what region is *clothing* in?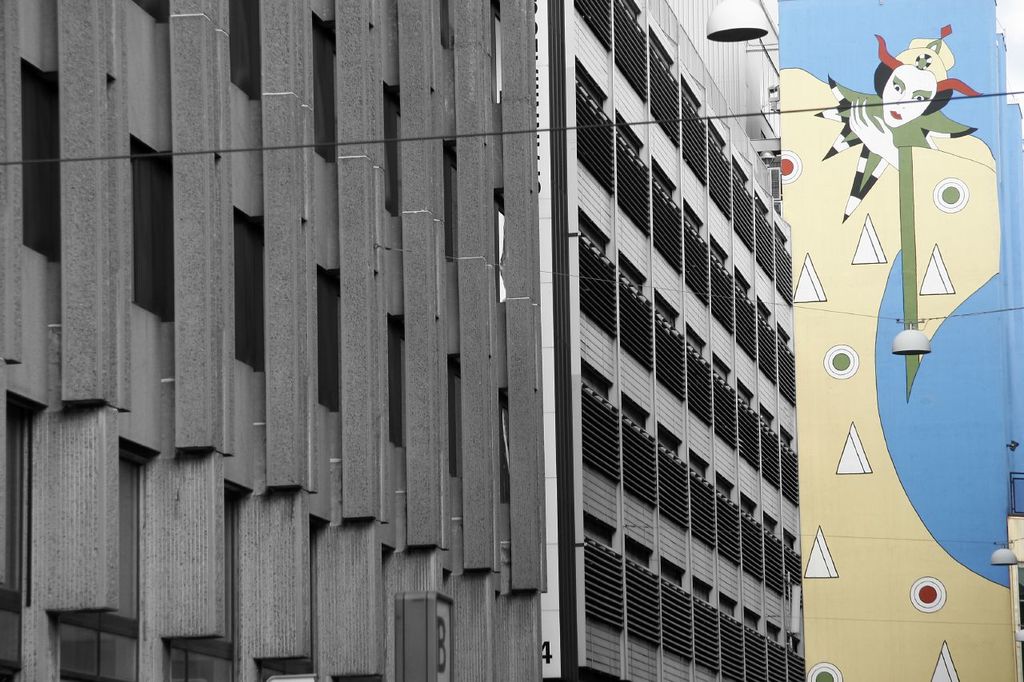
bbox(800, 53, 986, 634).
